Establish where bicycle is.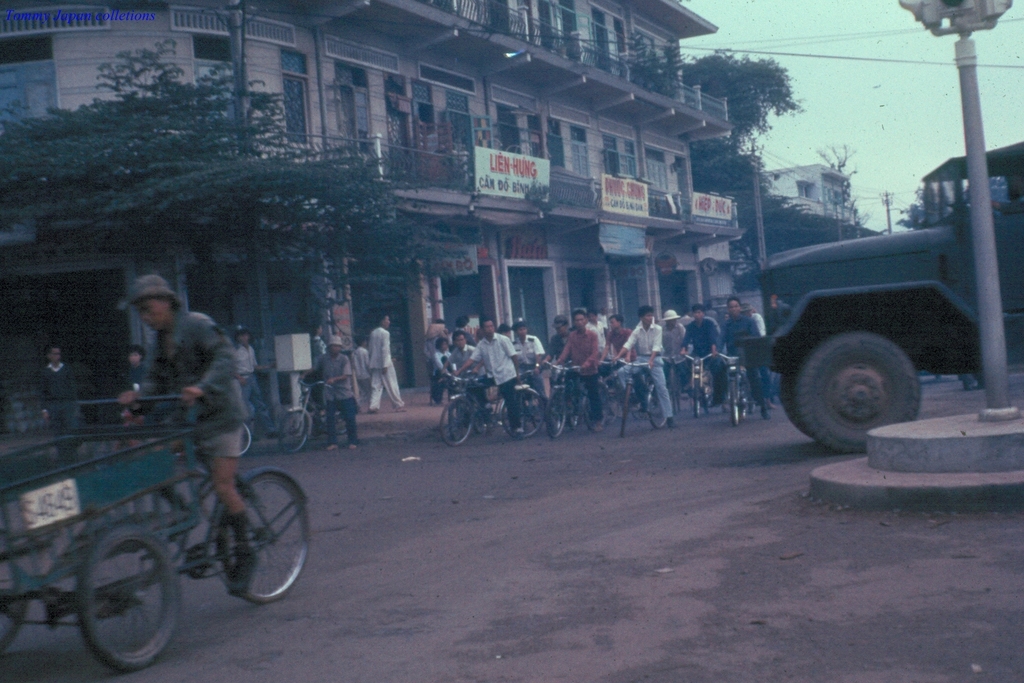
Established at left=436, top=369, right=543, bottom=449.
